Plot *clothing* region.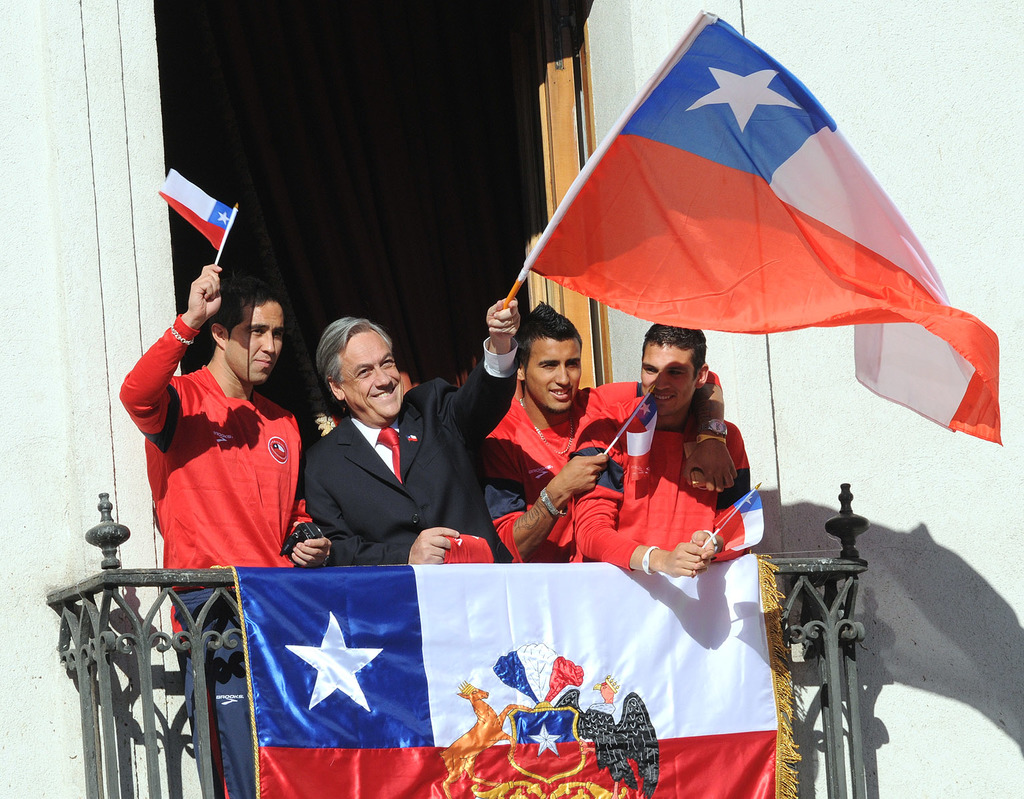
Plotted at crop(282, 370, 464, 588).
